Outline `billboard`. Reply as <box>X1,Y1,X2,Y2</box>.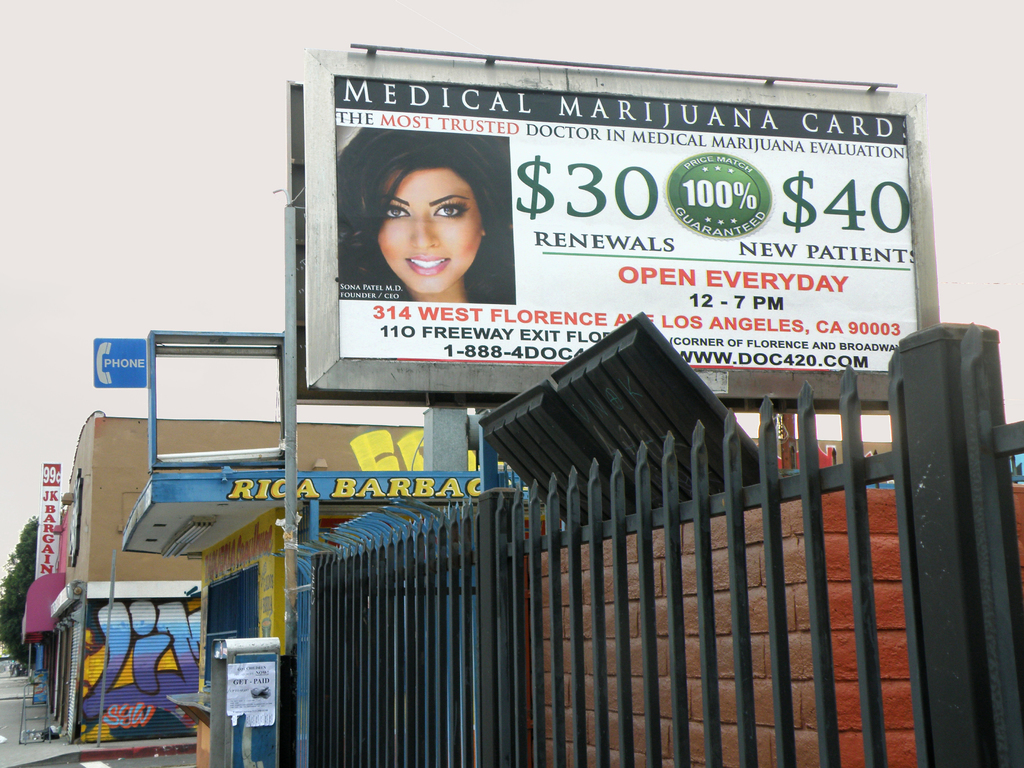
<box>91,337,145,389</box>.
